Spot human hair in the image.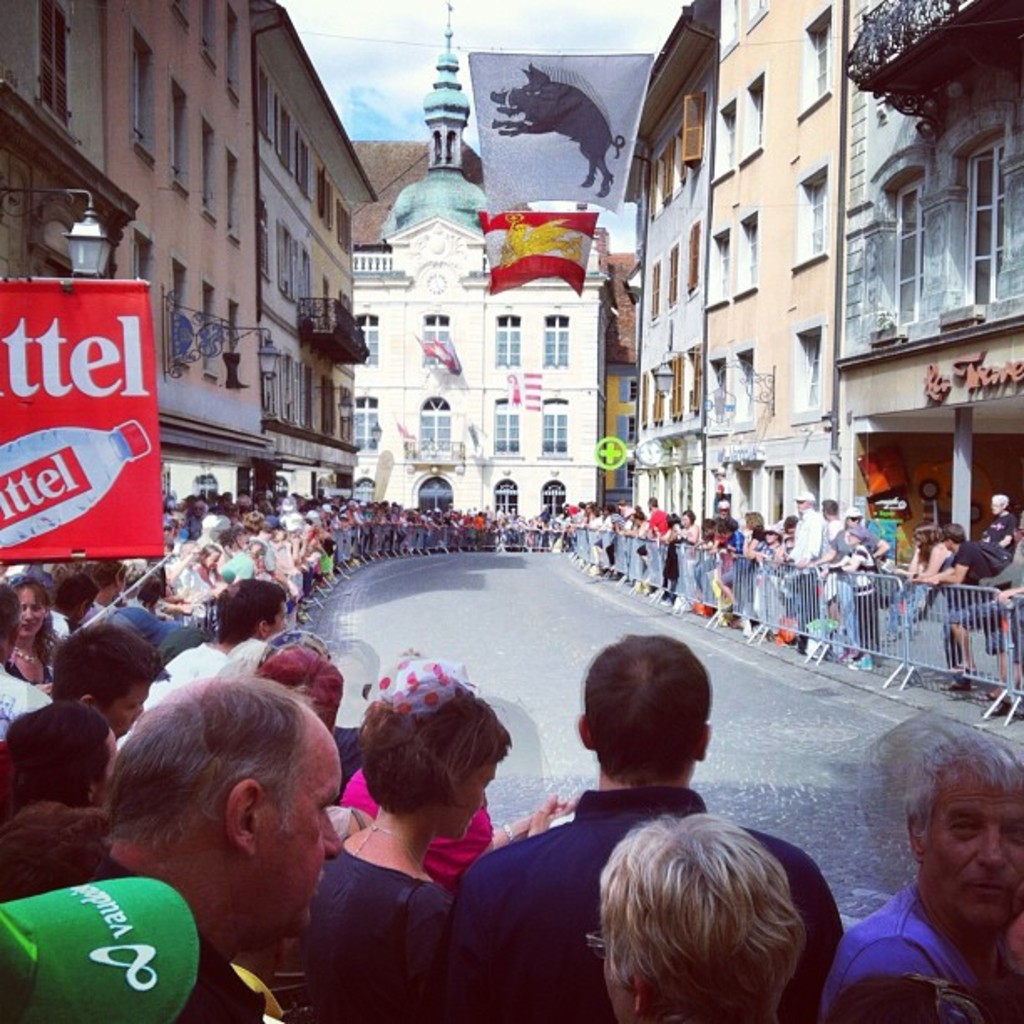
human hair found at (x1=249, y1=641, x2=340, y2=733).
